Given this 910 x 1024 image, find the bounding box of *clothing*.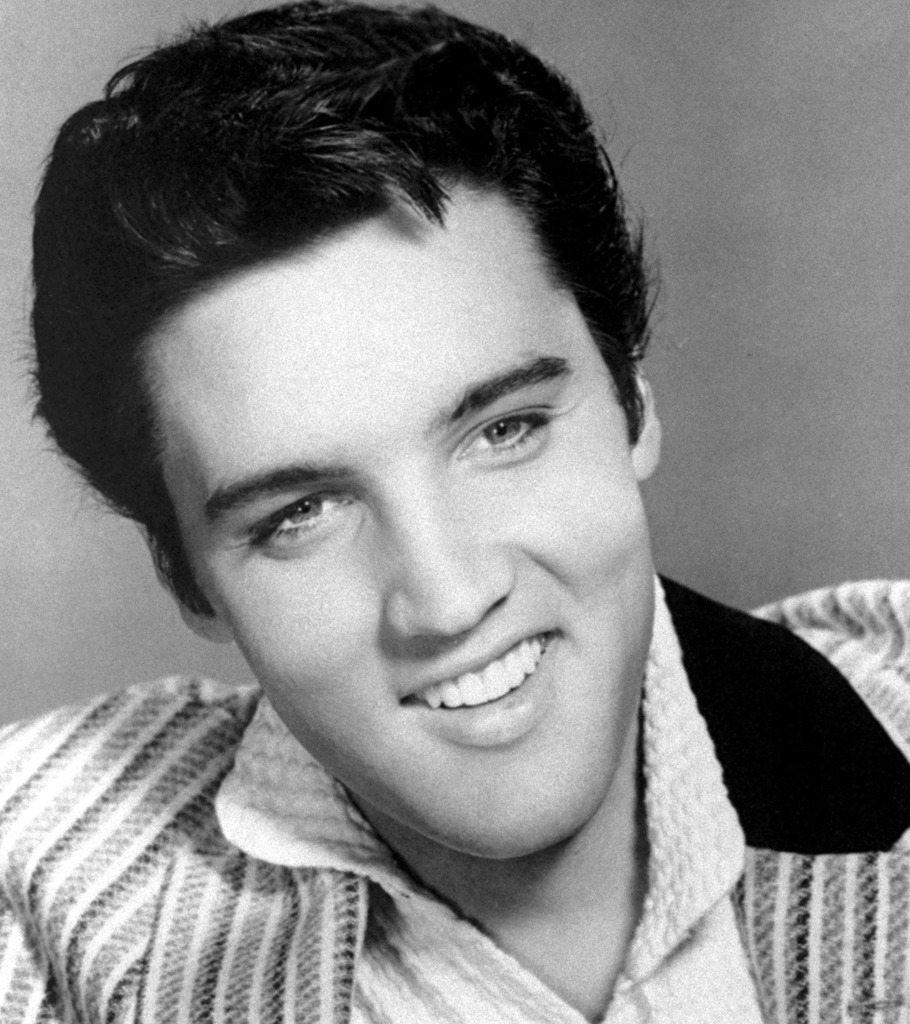
0, 652, 827, 1018.
